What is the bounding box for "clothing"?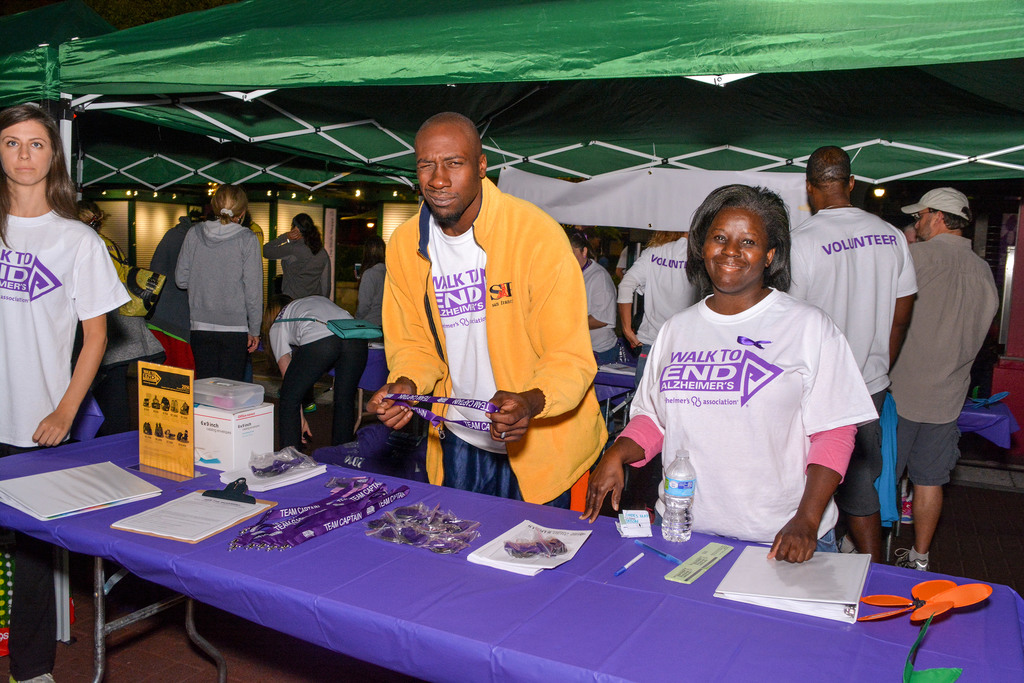
[580,258,620,368].
